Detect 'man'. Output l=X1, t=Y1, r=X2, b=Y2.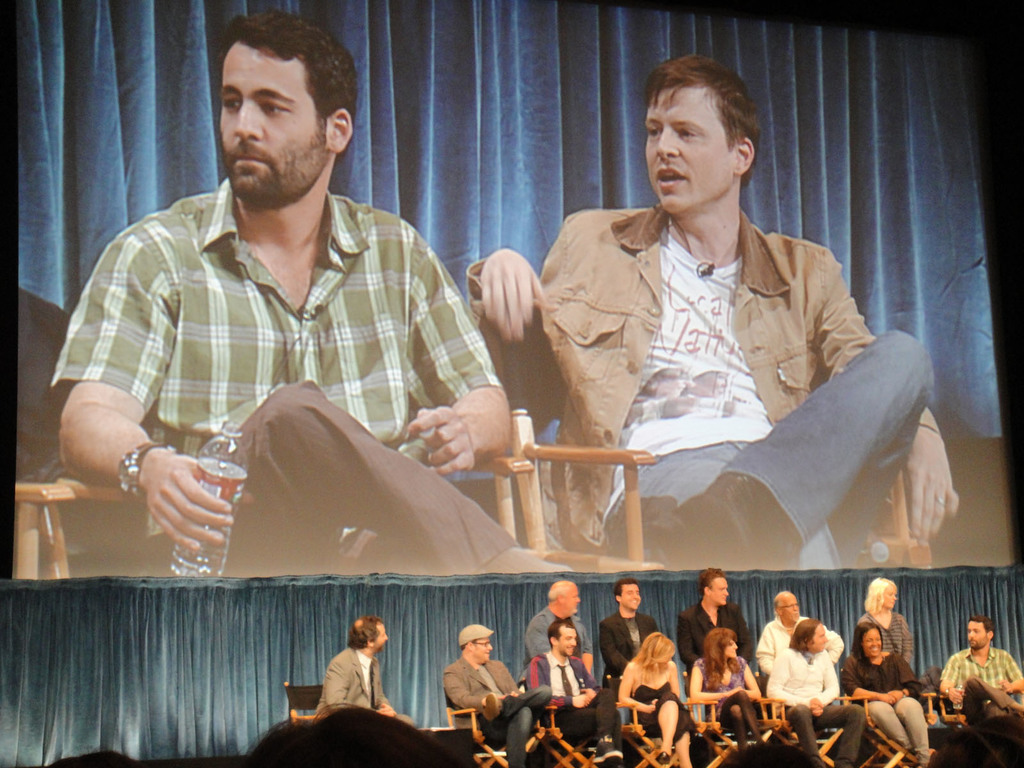
l=756, t=609, r=860, b=767.
